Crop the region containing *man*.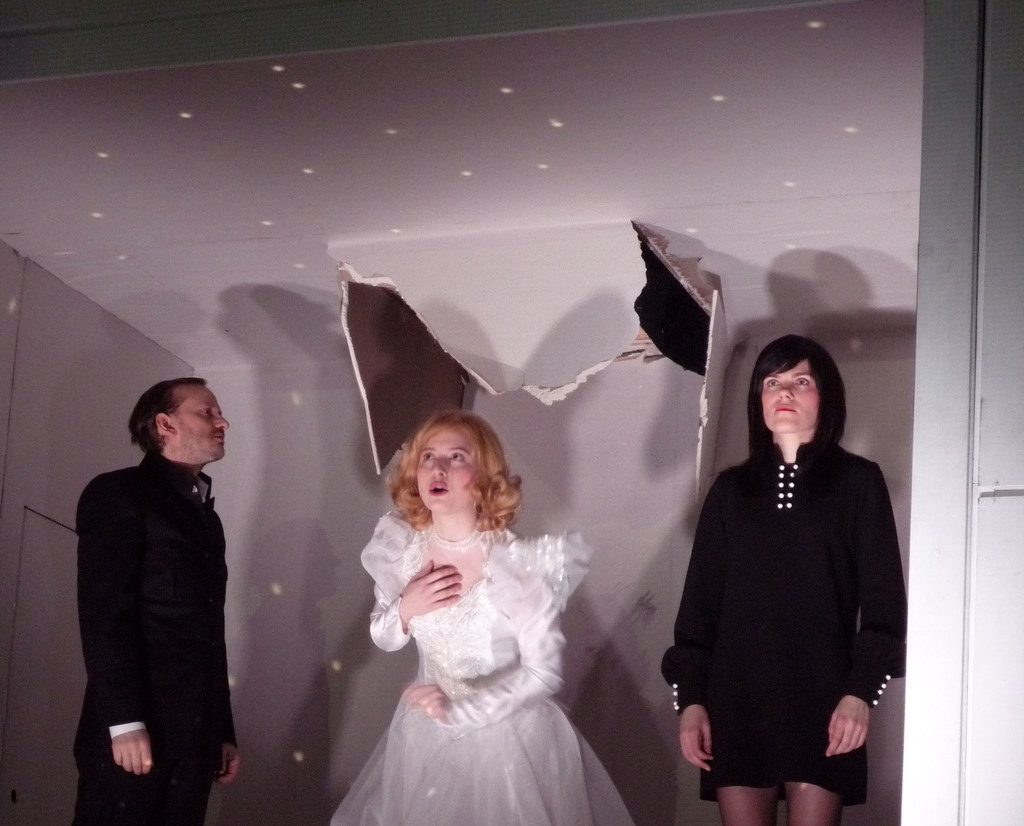
Crop region: x1=64, y1=361, x2=263, y2=820.
